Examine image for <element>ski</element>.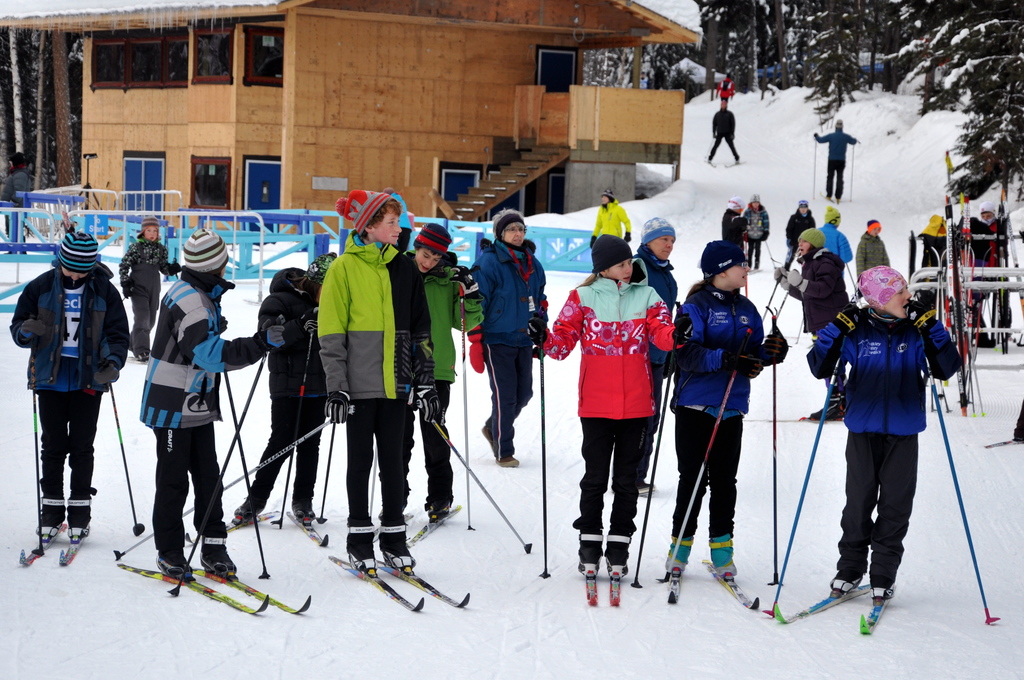
Examination result: region(285, 509, 330, 550).
